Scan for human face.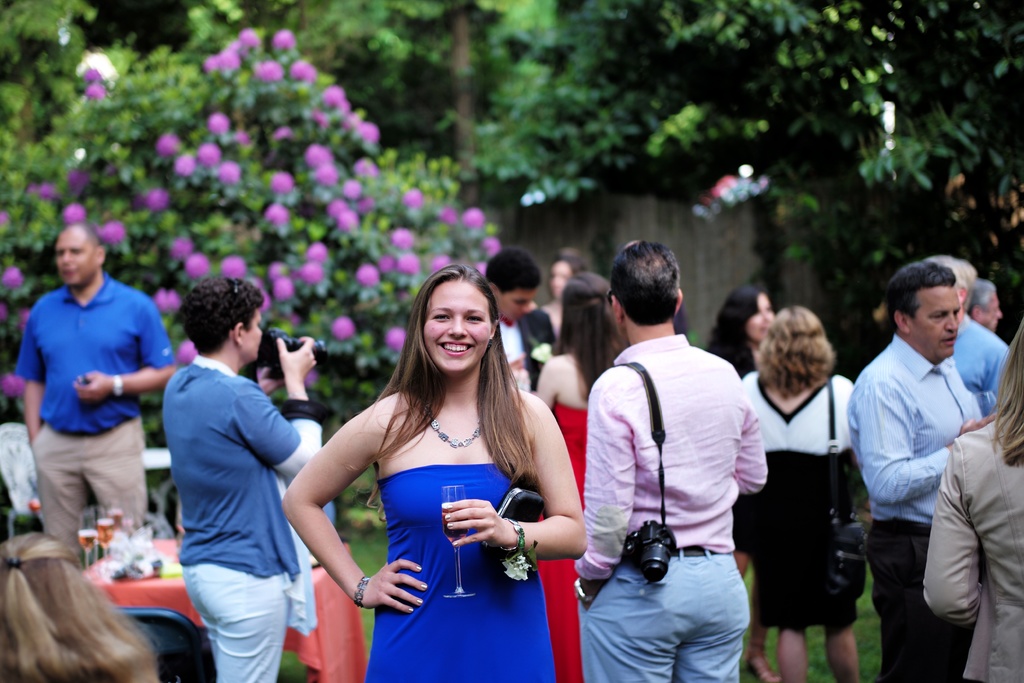
Scan result: [424,281,491,372].
